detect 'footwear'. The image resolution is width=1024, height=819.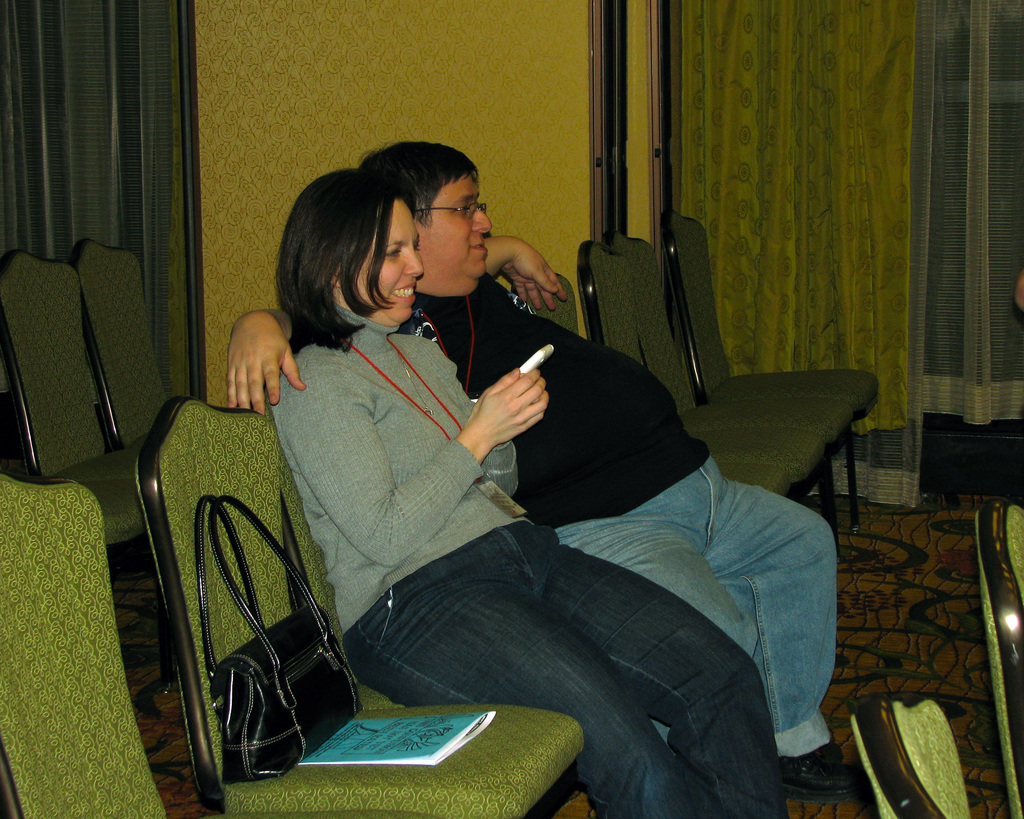
772,751,863,802.
